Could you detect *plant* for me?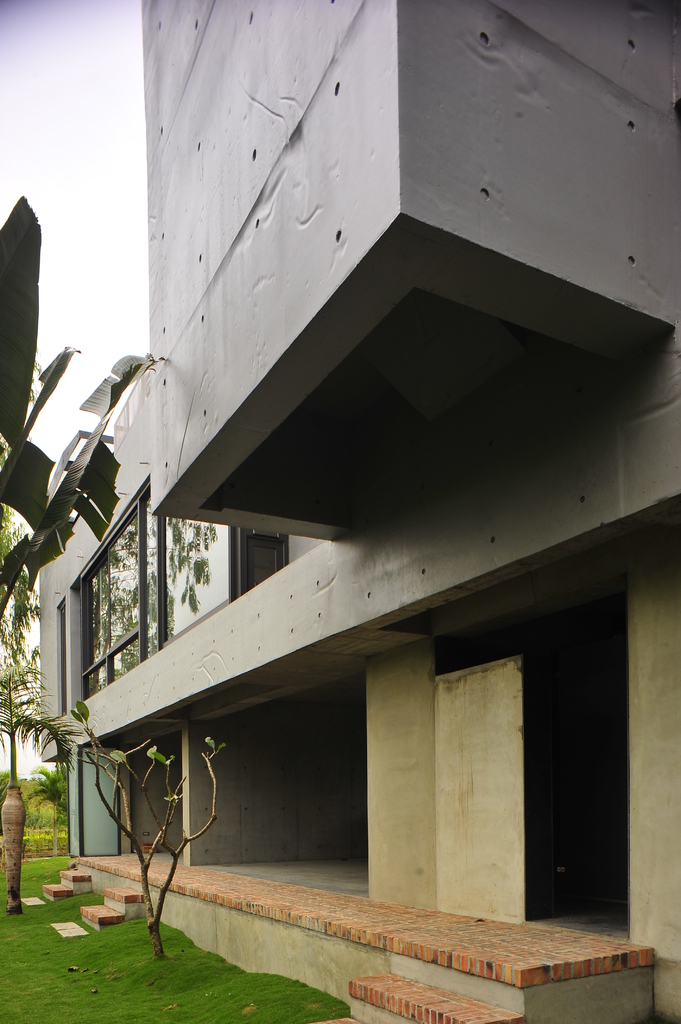
Detection result: (69,696,225,956).
